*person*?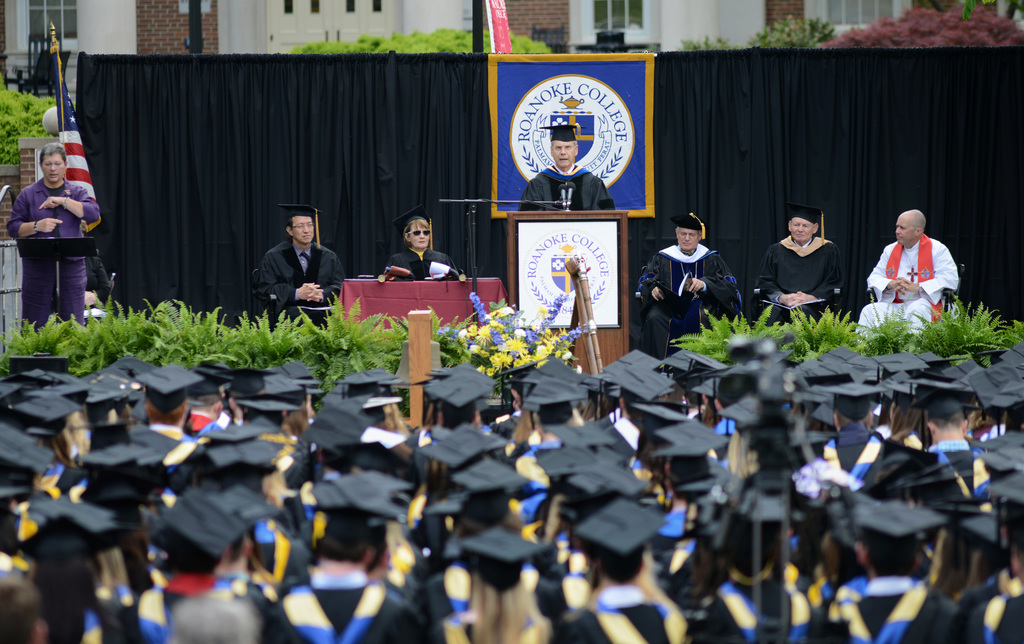
locate(855, 211, 961, 351)
